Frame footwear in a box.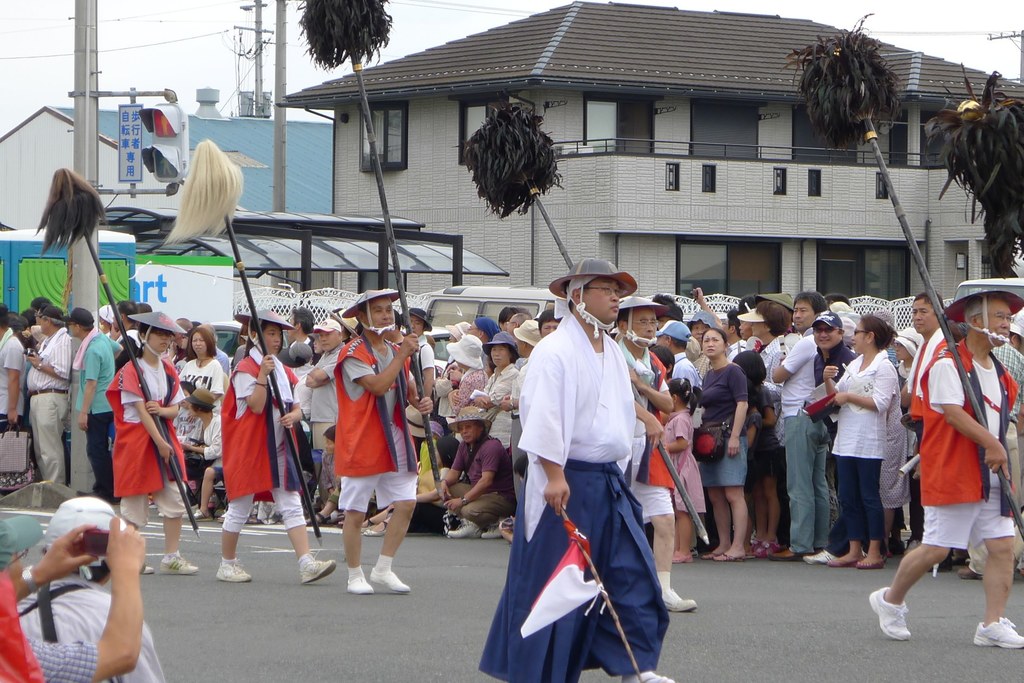
region(483, 520, 499, 540).
